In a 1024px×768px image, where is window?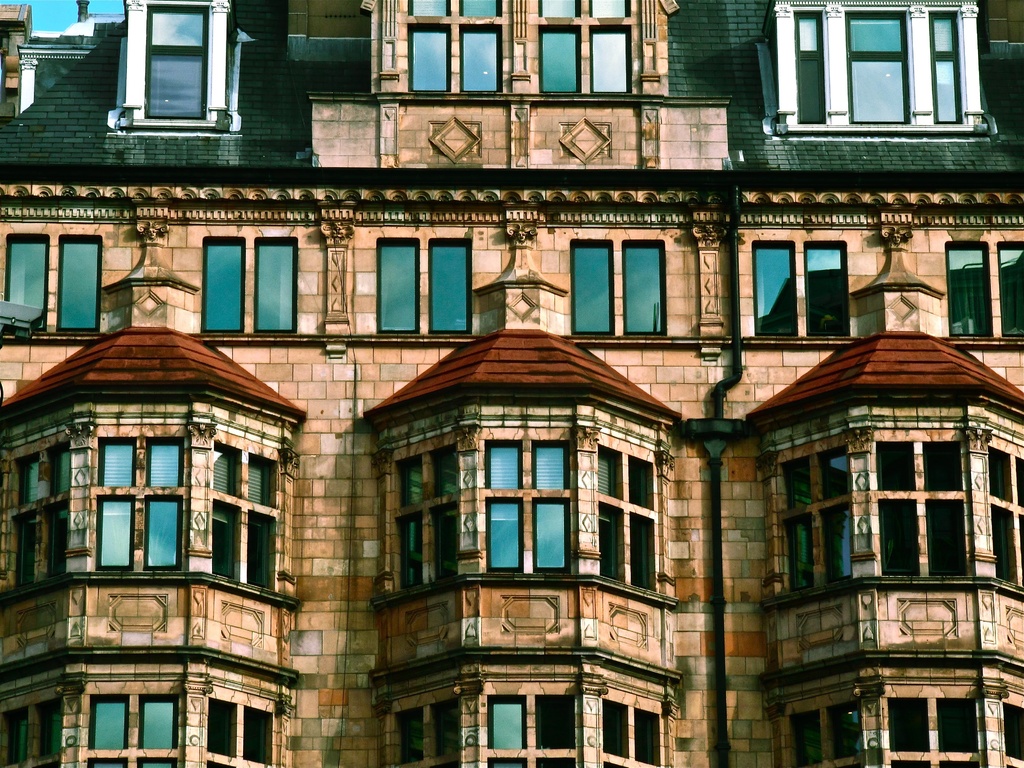
[991, 447, 1011, 500].
